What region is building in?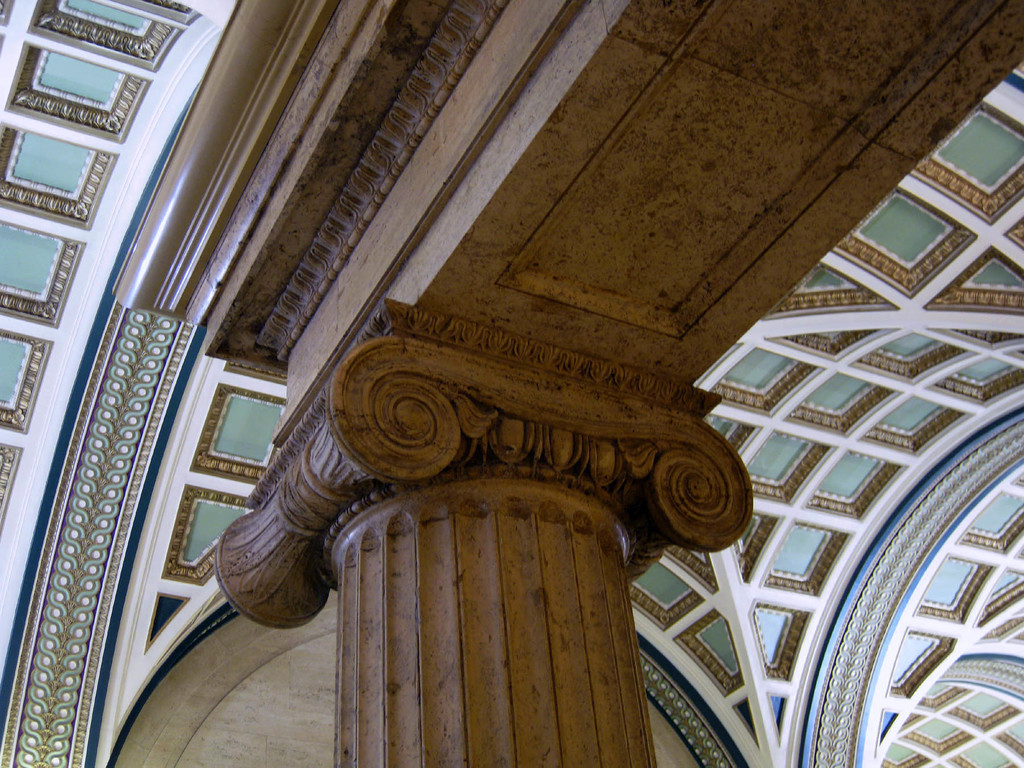
<region>0, 0, 1023, 767</region>.
